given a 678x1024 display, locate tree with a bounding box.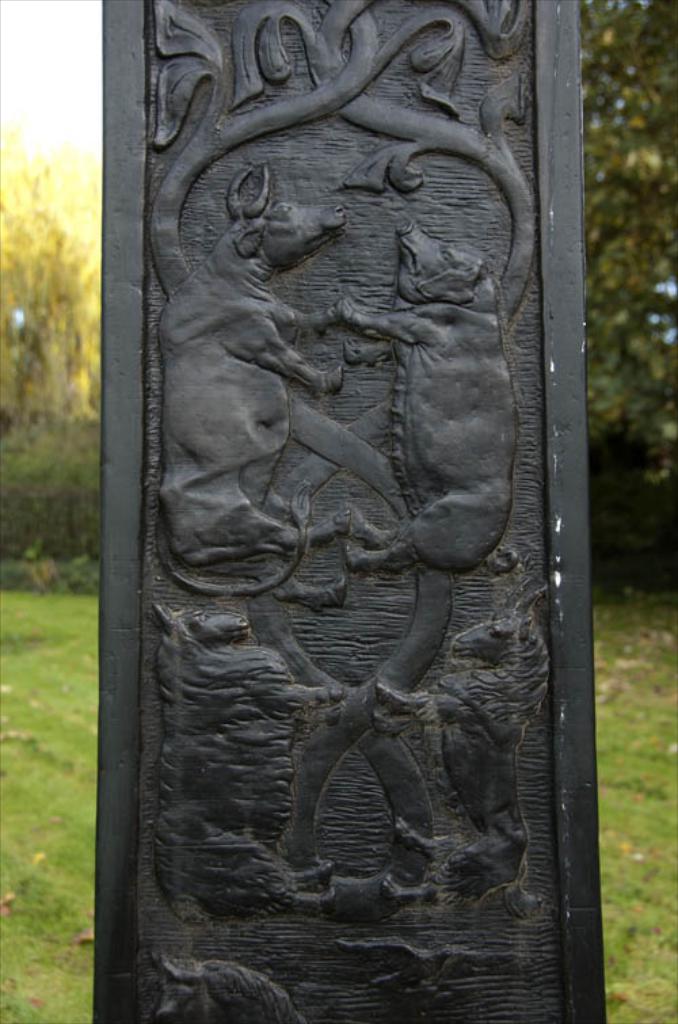
Located: Rect(579, 0, 677, 540).
